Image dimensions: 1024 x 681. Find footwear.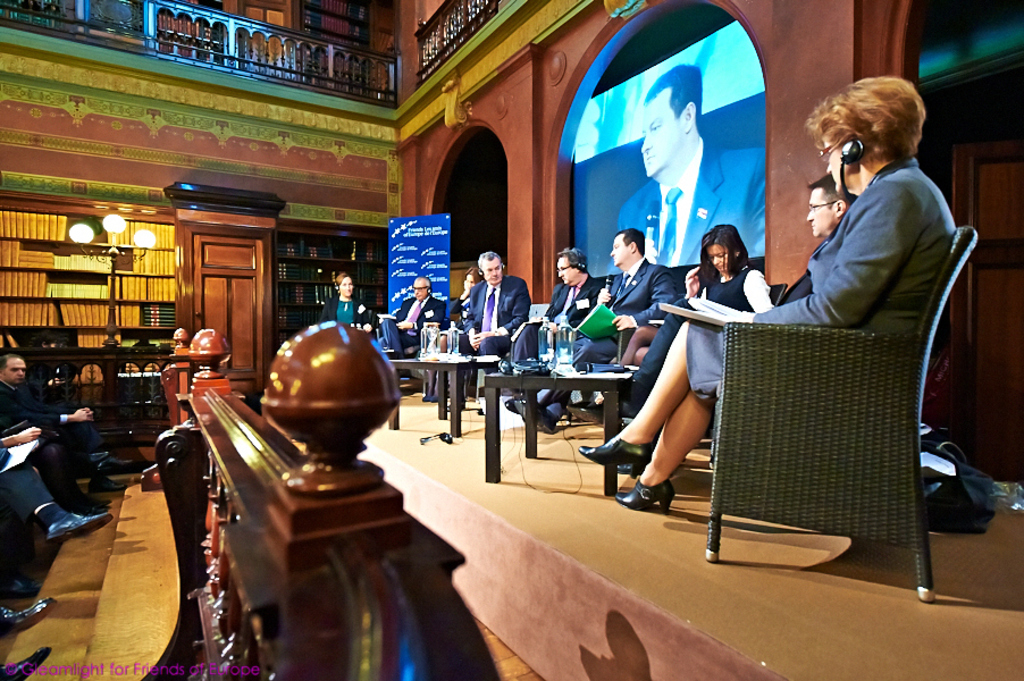
rect(427, 394, 434, 398).
